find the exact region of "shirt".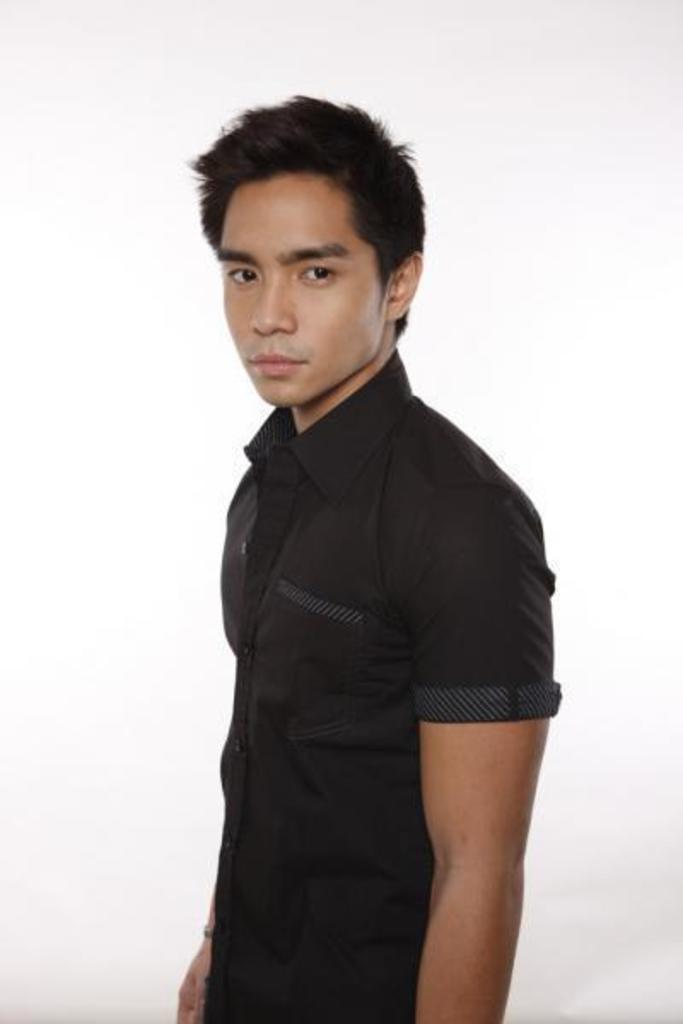
Exact region: (178, 311, 569, 947).
